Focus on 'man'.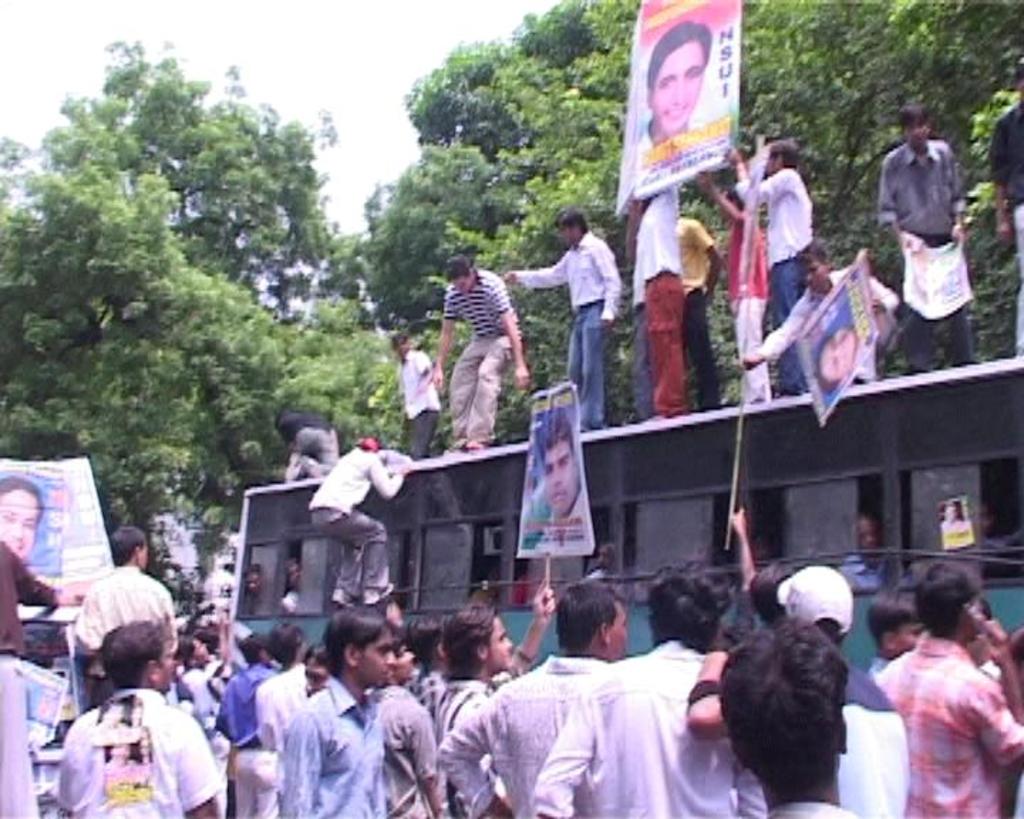
Focused at x1=727, y1=134, x2=825, y2=400.
